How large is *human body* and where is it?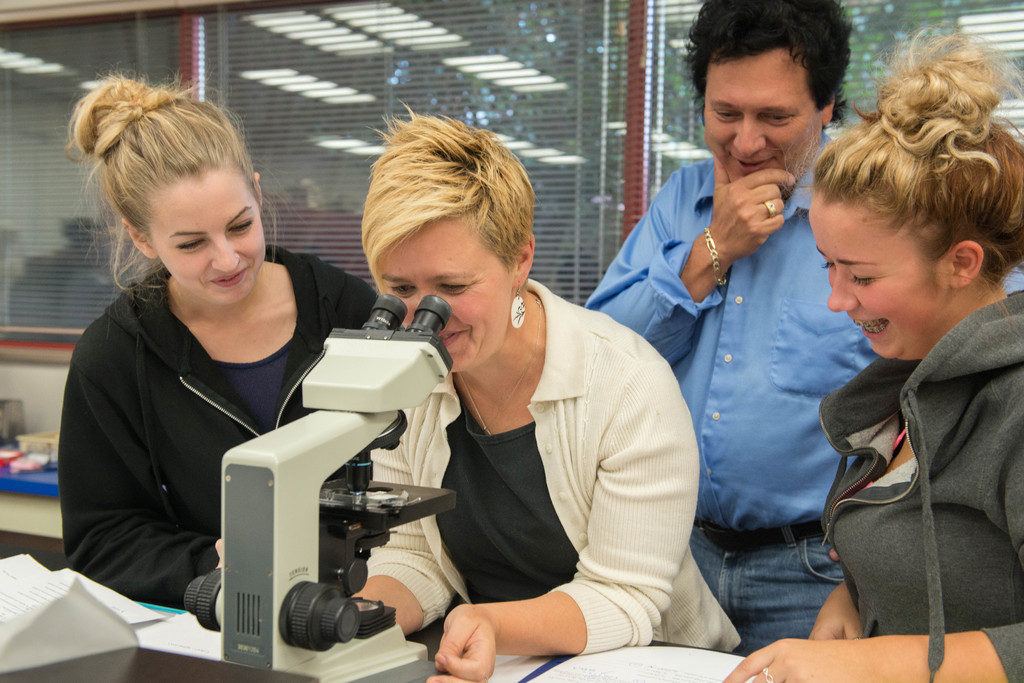
Bounding box: 386/195/732/680.
